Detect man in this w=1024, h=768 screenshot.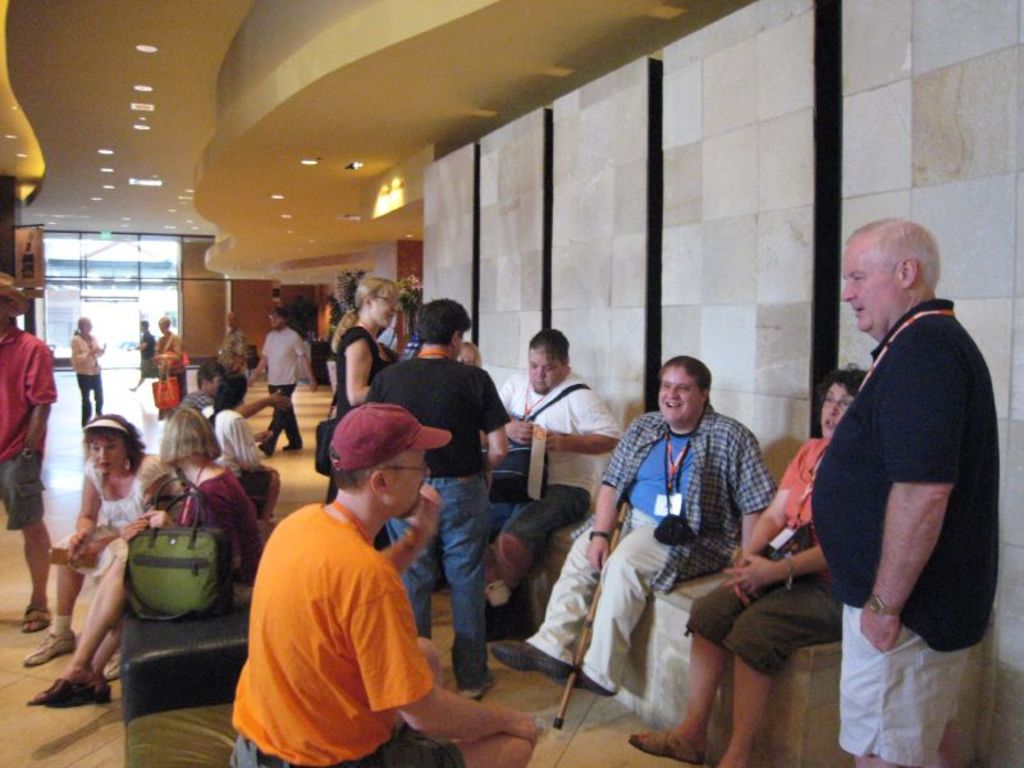
Detection: (x1=178, y1=360, x2=247, y2=406).
